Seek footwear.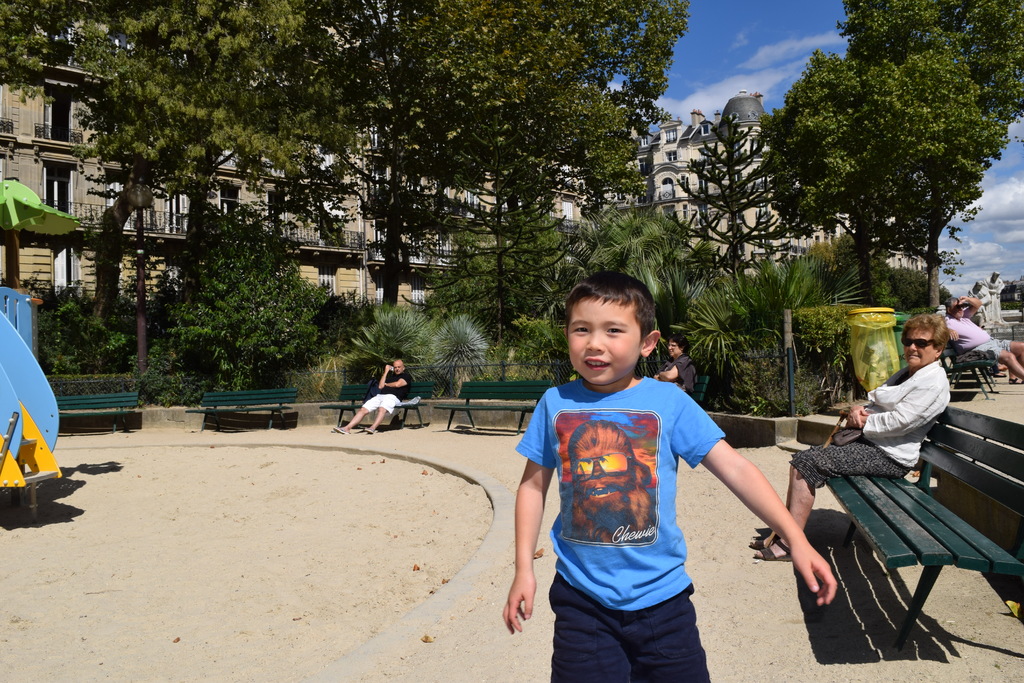
(332,425,349,433).
